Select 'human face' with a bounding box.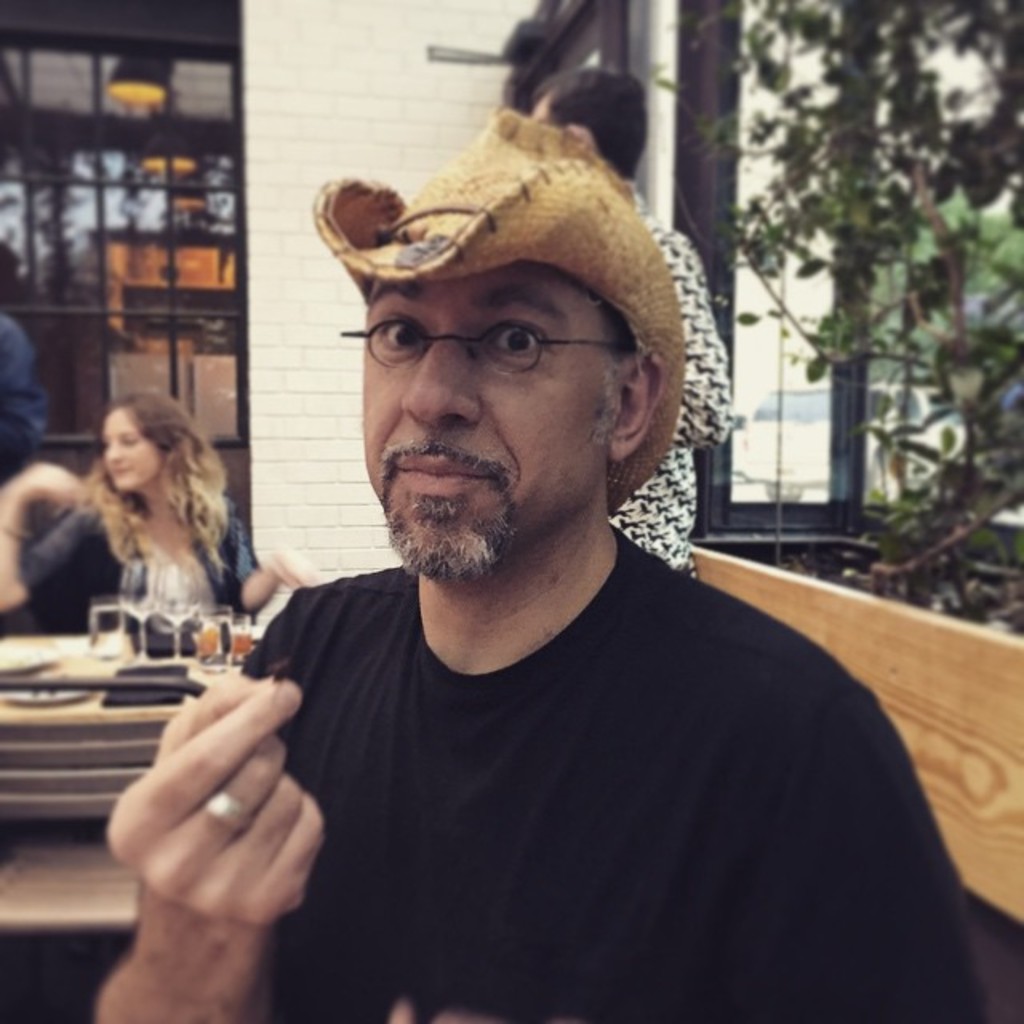
region(101, 406, 166, 494).
